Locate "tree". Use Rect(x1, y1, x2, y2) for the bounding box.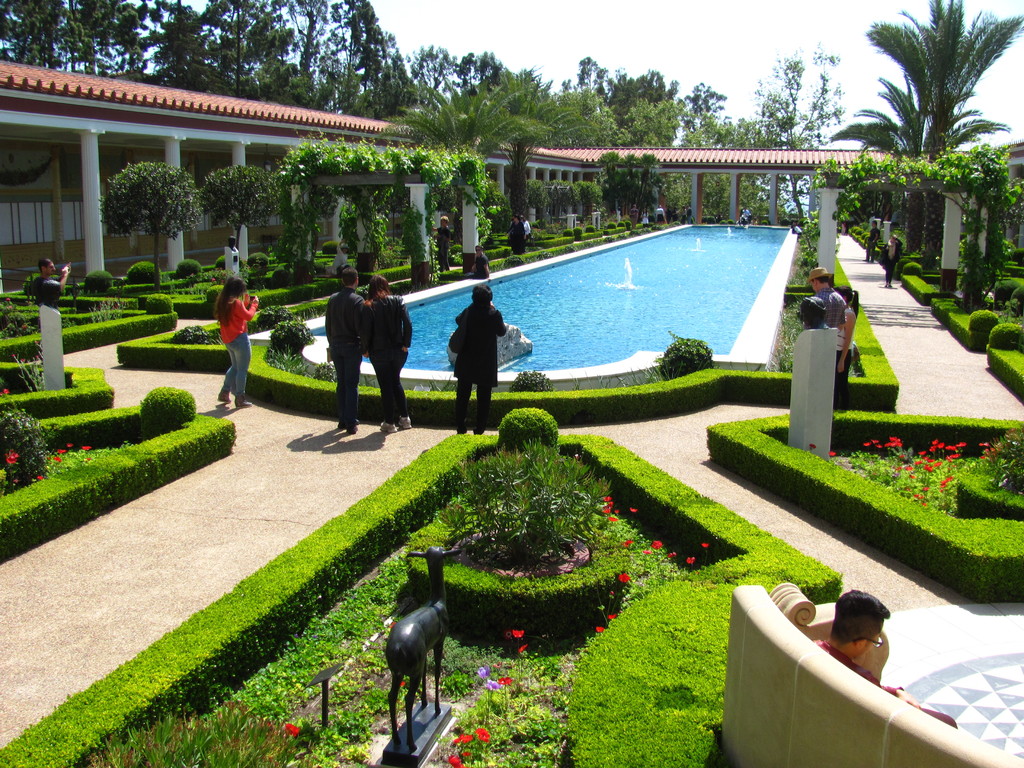
Rect(191, 164, 282, 268).
